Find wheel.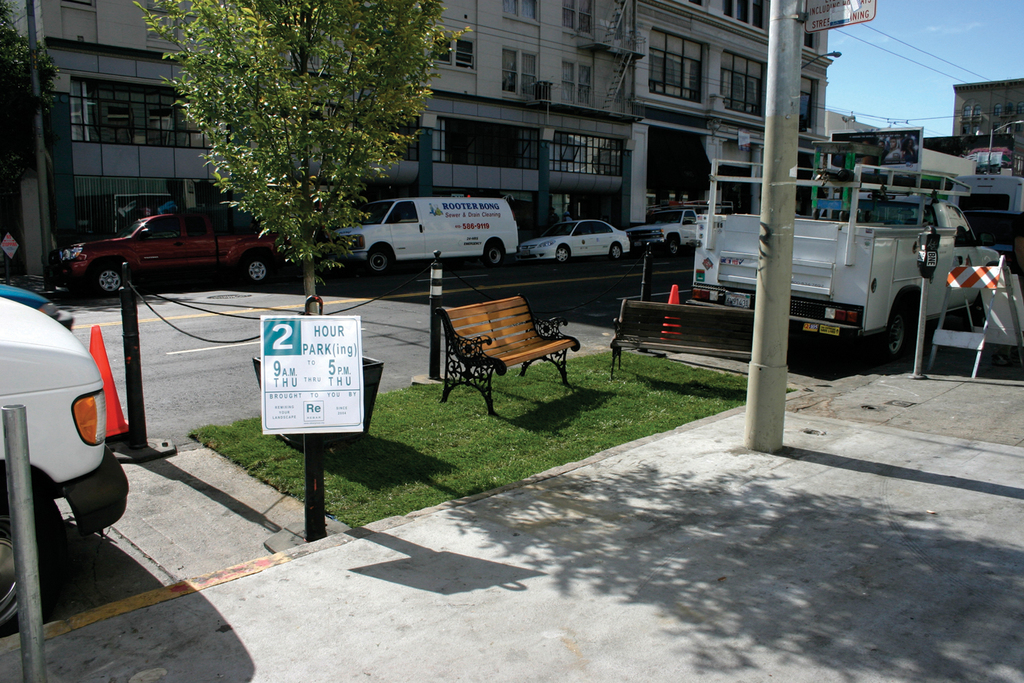
[x1=873, y1=291, x2=928, y2=367].
